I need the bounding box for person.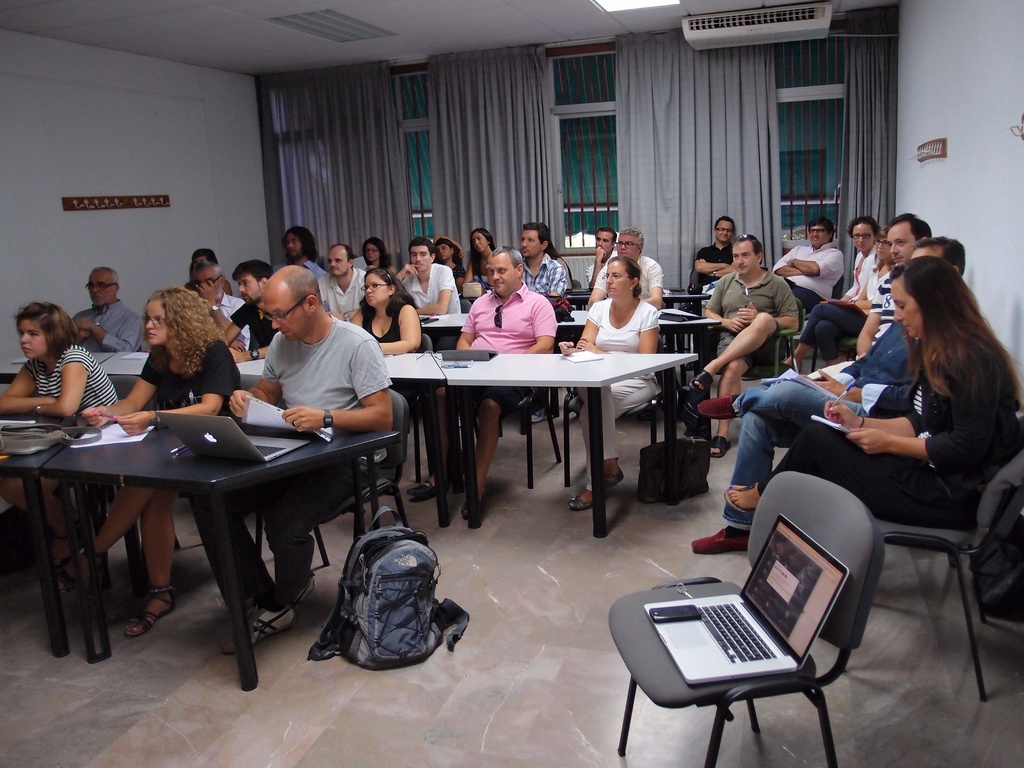
Here it is: 193/266/395/653.
